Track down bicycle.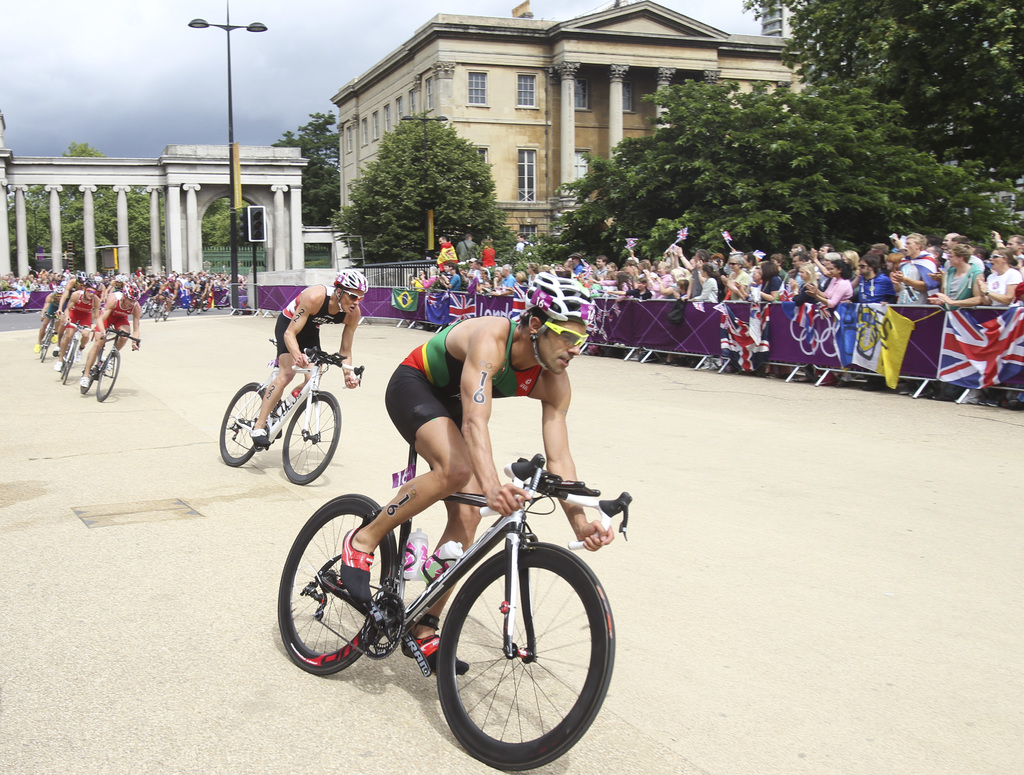
Tracked to bbox=[284, 445, 639, 774].
